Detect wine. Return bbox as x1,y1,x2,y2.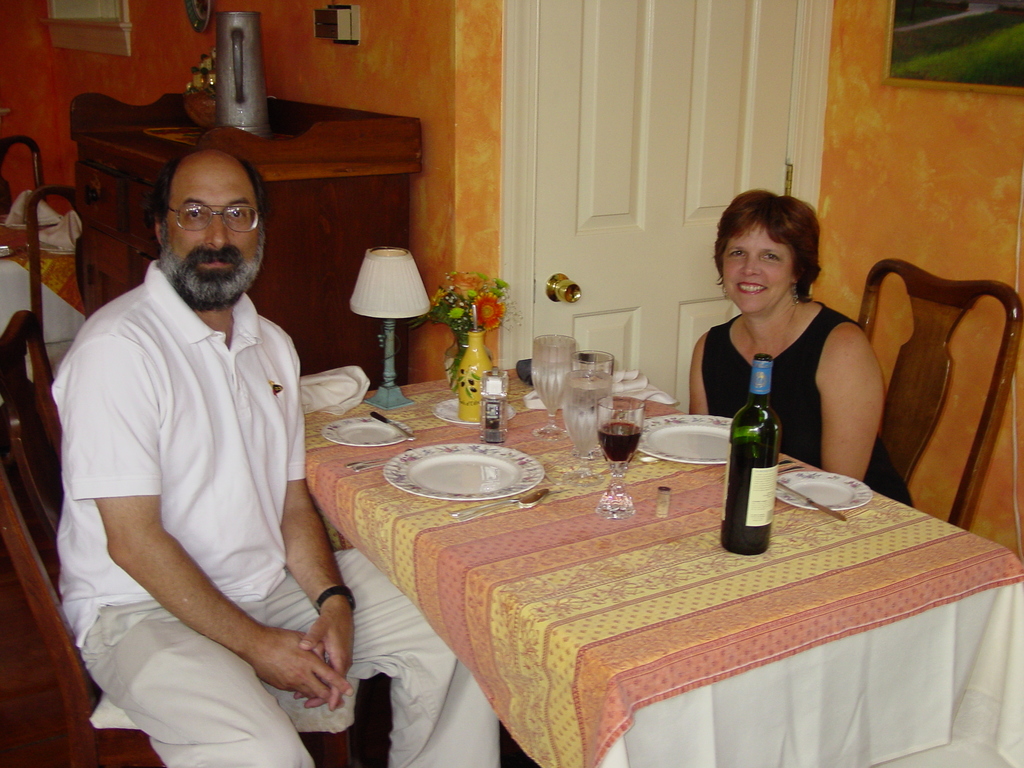
721,349,789,557.
